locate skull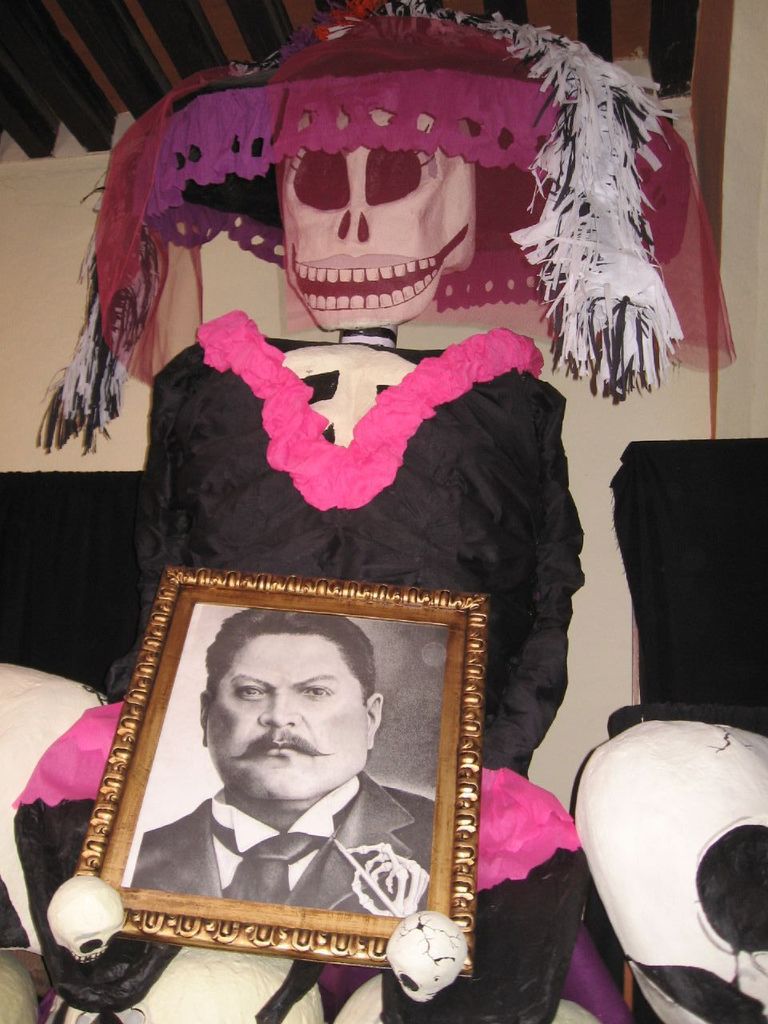
259/104/489/324
